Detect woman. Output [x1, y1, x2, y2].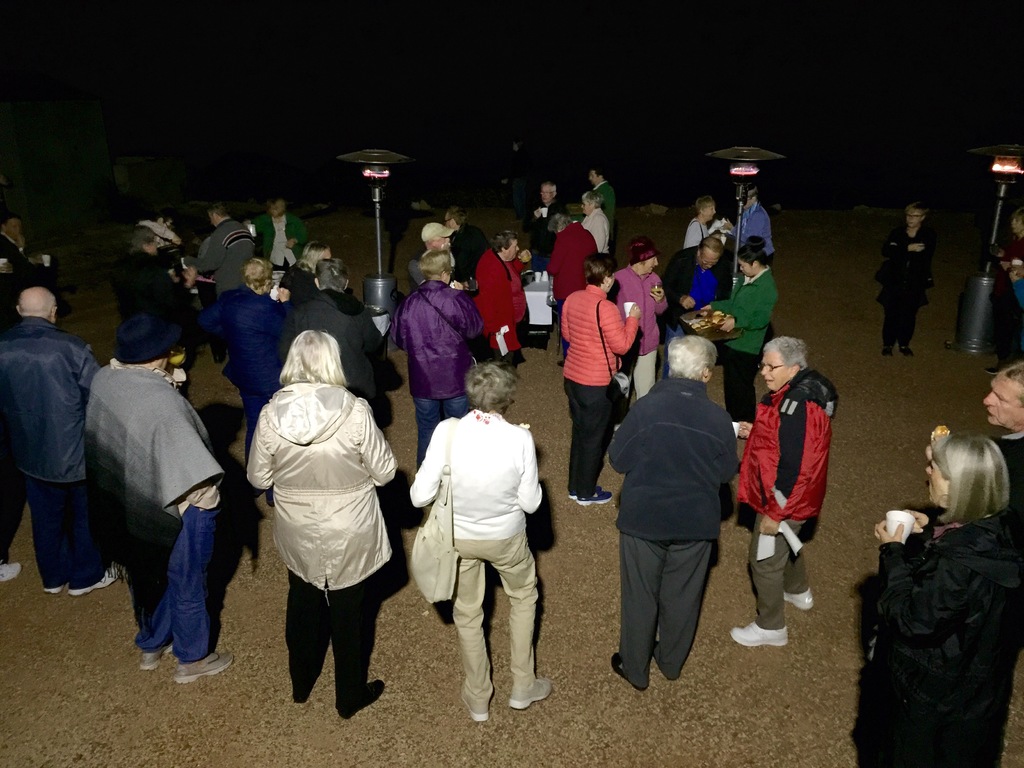
[685, 197, 717, 250].
